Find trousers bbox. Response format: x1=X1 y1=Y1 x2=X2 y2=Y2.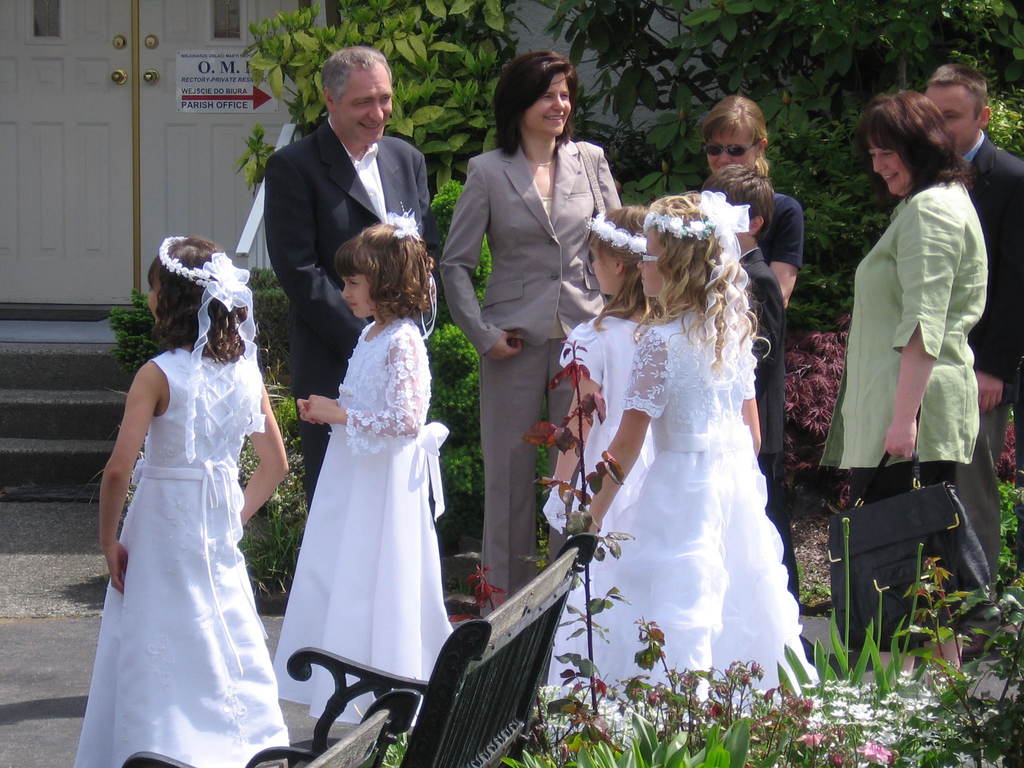
x1=295 y1=400 x2=331 y2=512.
